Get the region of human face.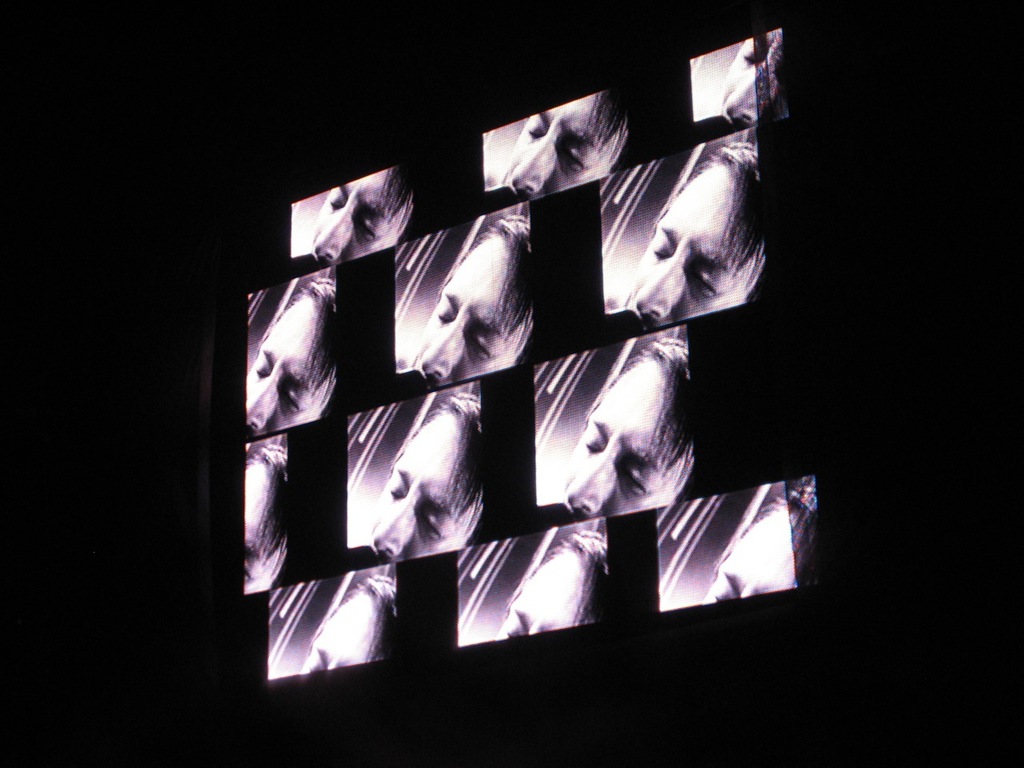
select_region(703, 513, 790, 605).
